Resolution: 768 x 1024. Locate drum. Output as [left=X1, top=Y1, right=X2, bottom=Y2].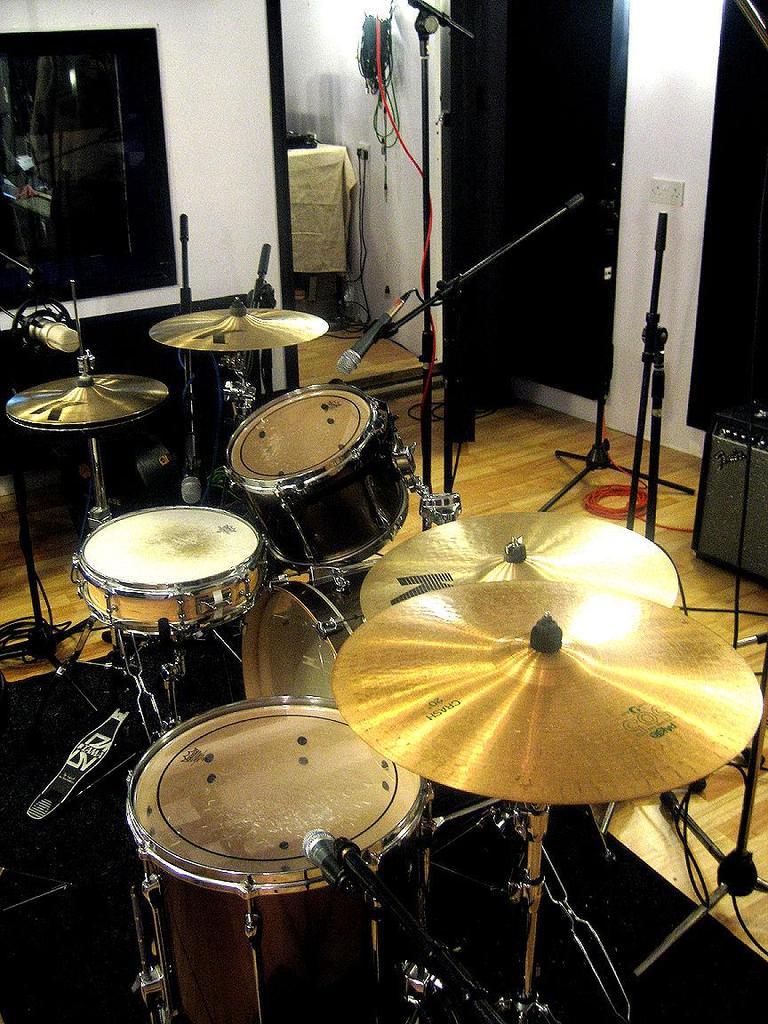
[left=83, top=638, right=469, bottom=994].
